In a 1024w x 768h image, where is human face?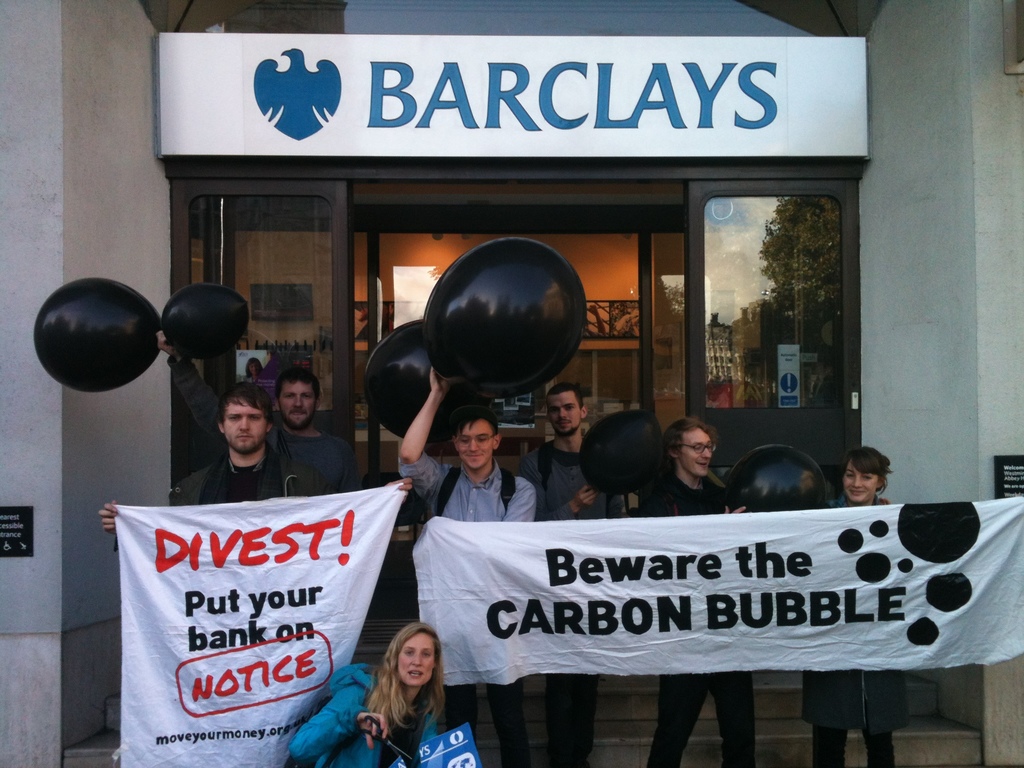
[279, 376, 317, 430].
